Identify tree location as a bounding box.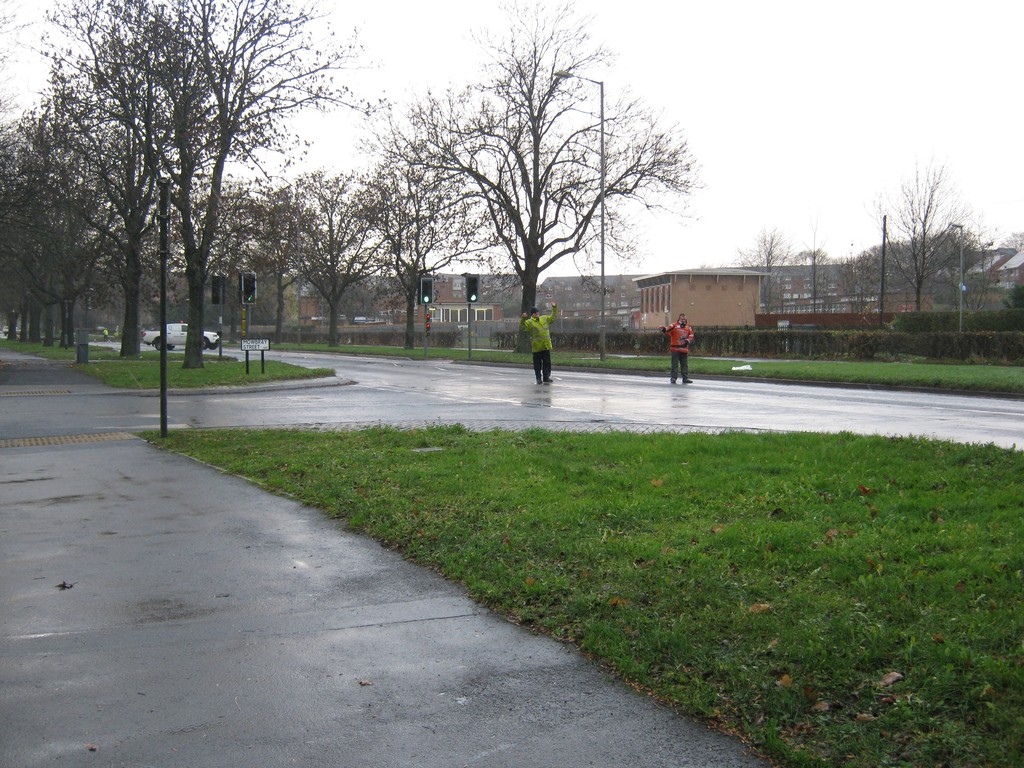
BBox(780, 236, 835, 319).
